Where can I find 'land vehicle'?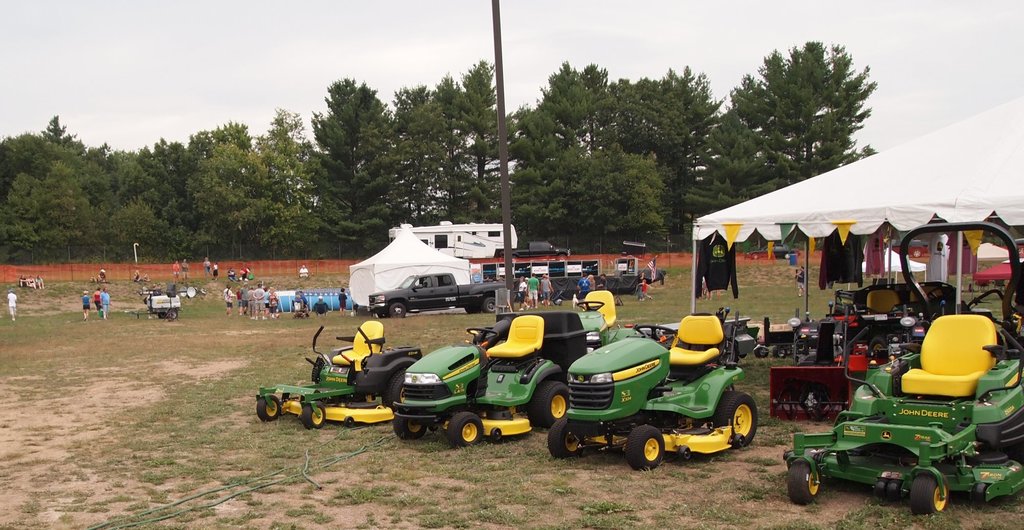
You can find it at [x1=396, y1=315, x2=566, y2=447].
